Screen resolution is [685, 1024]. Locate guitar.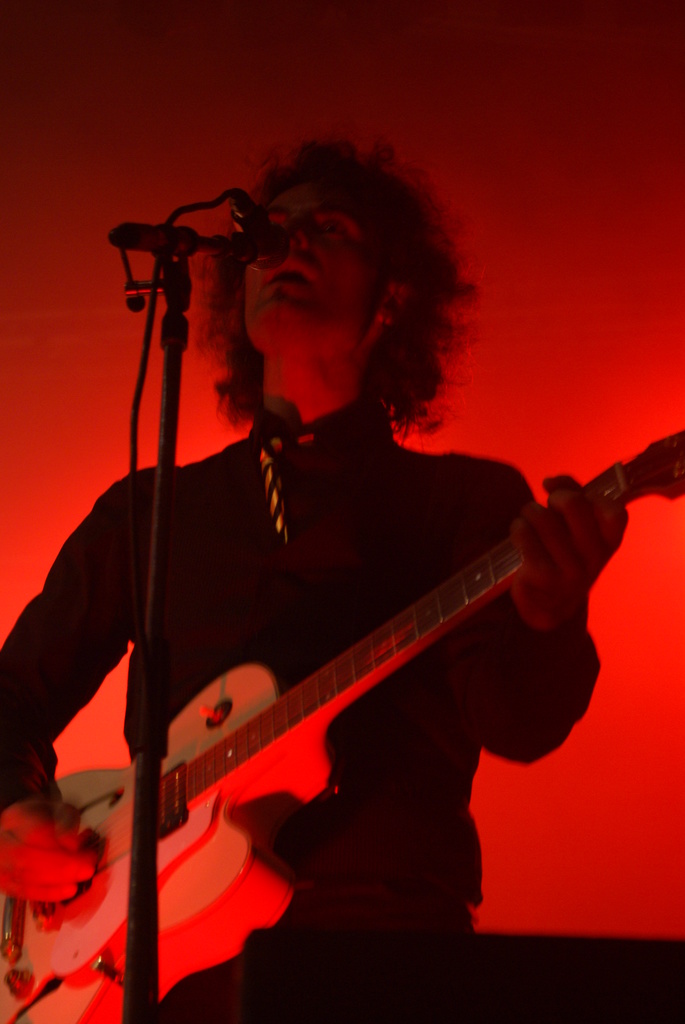
(left=40, top=378, right=673, bottom=1000).
